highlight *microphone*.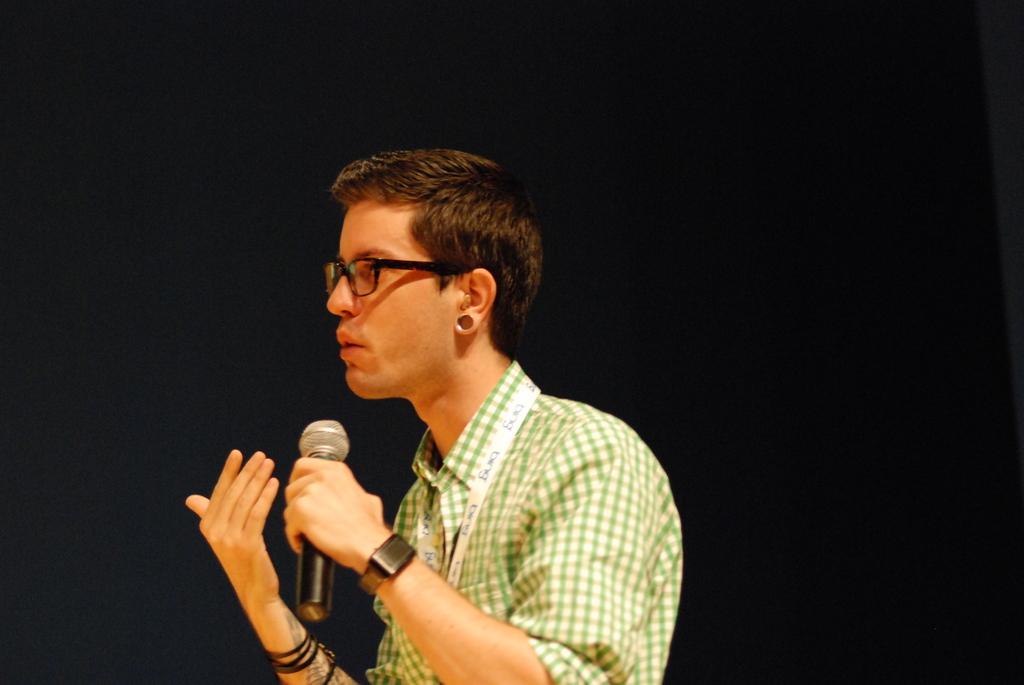
Highlighted region: (294,413,353,624).
